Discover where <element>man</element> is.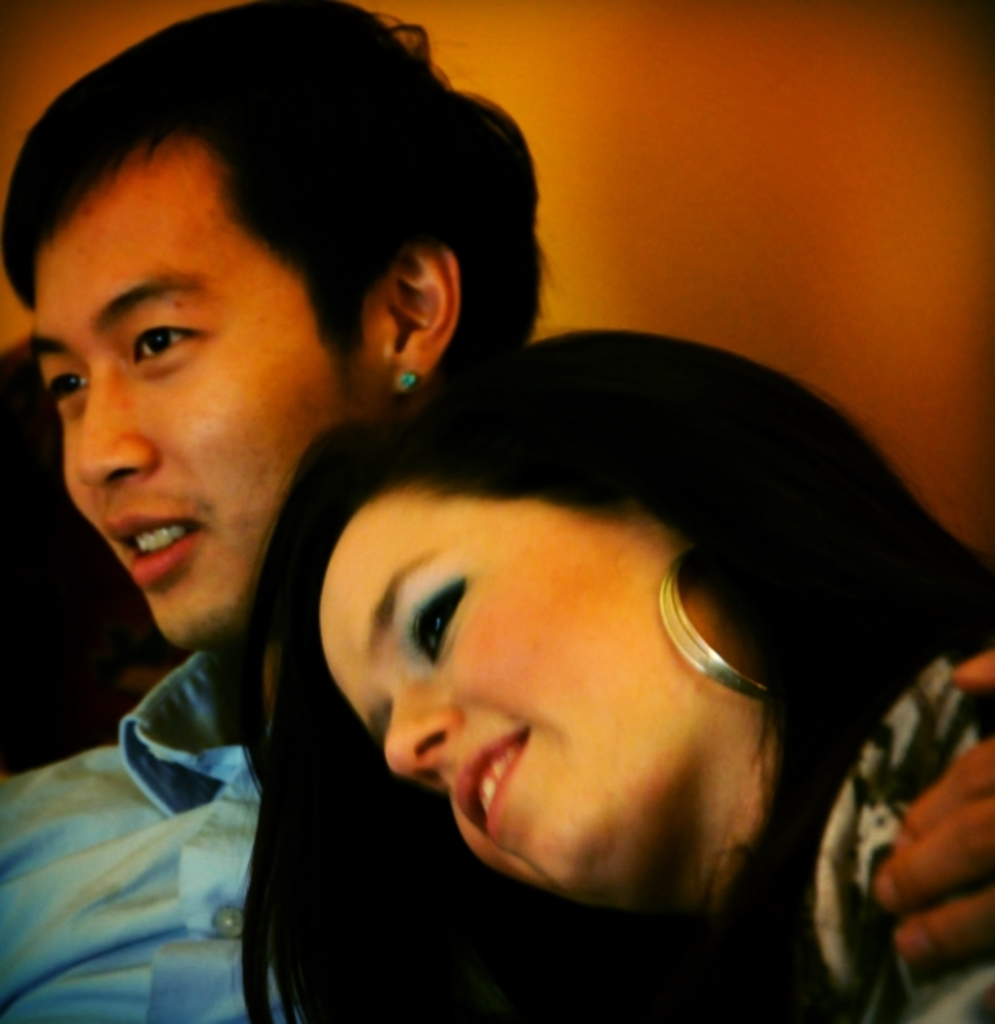
Discovered at (left=0, top=0, right=993, bottom=1021).
